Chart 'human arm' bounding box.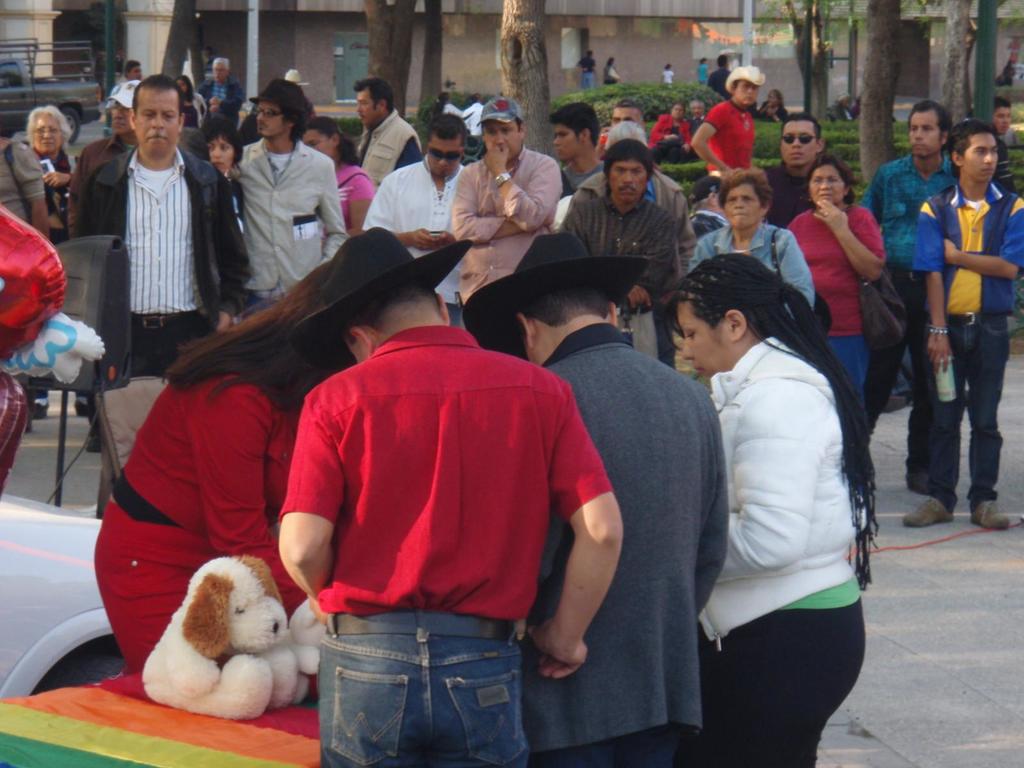
Charted: rect(440, 156, 551, 242).
